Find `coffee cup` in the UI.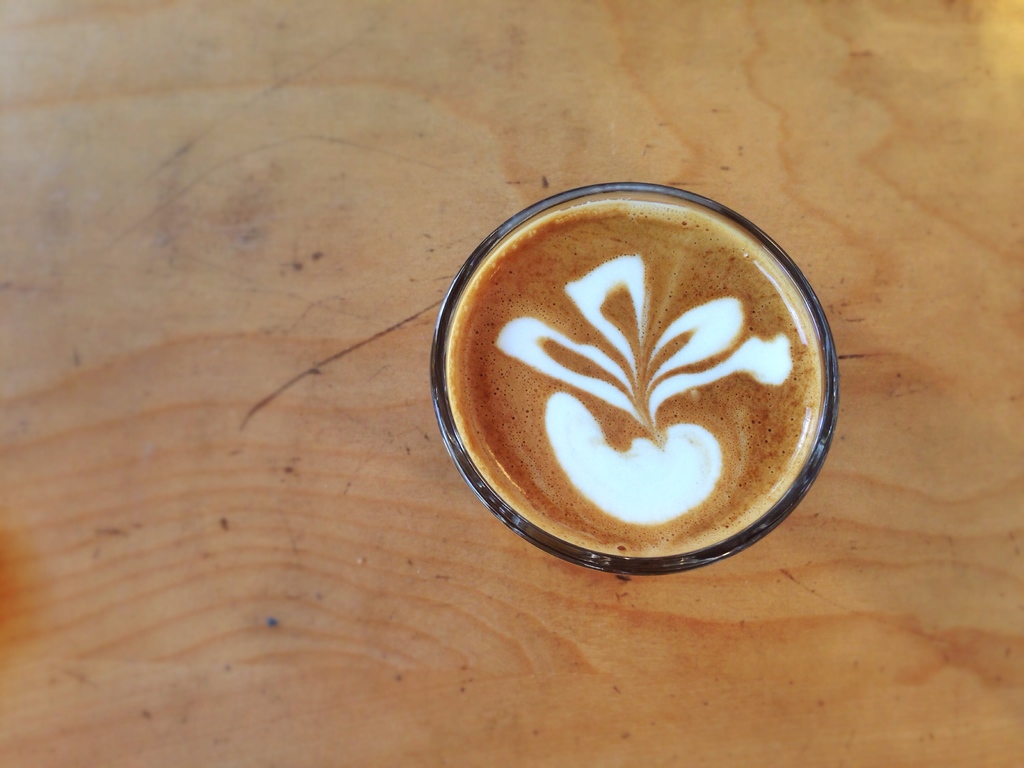
UI element at 429:180:841:577.
